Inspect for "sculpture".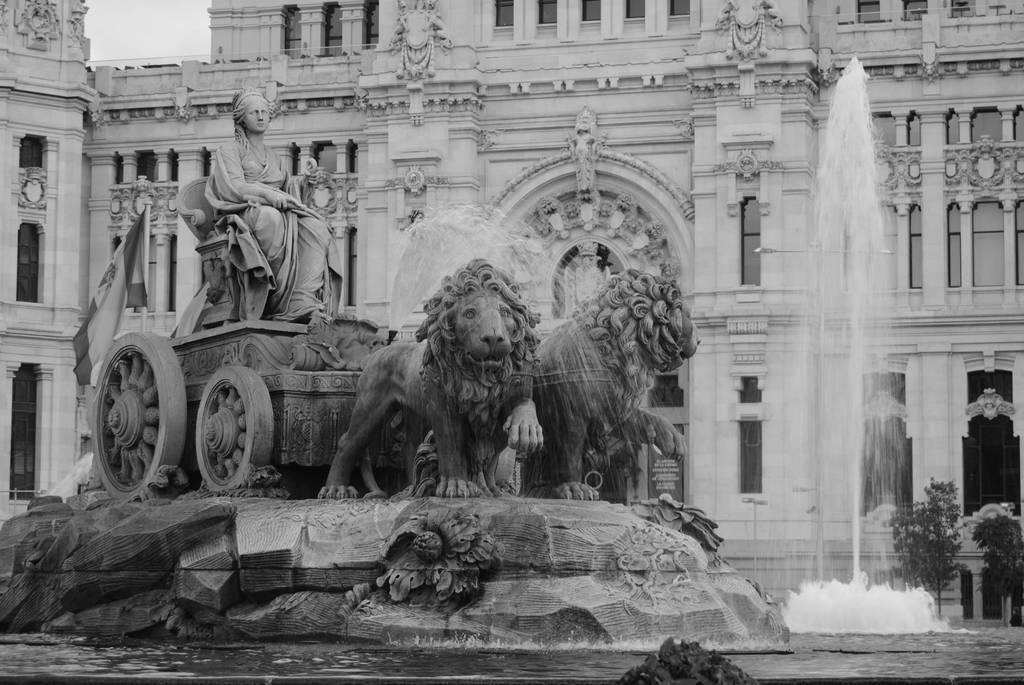
Inspection: l=479, t=130, r=505, b=152.
